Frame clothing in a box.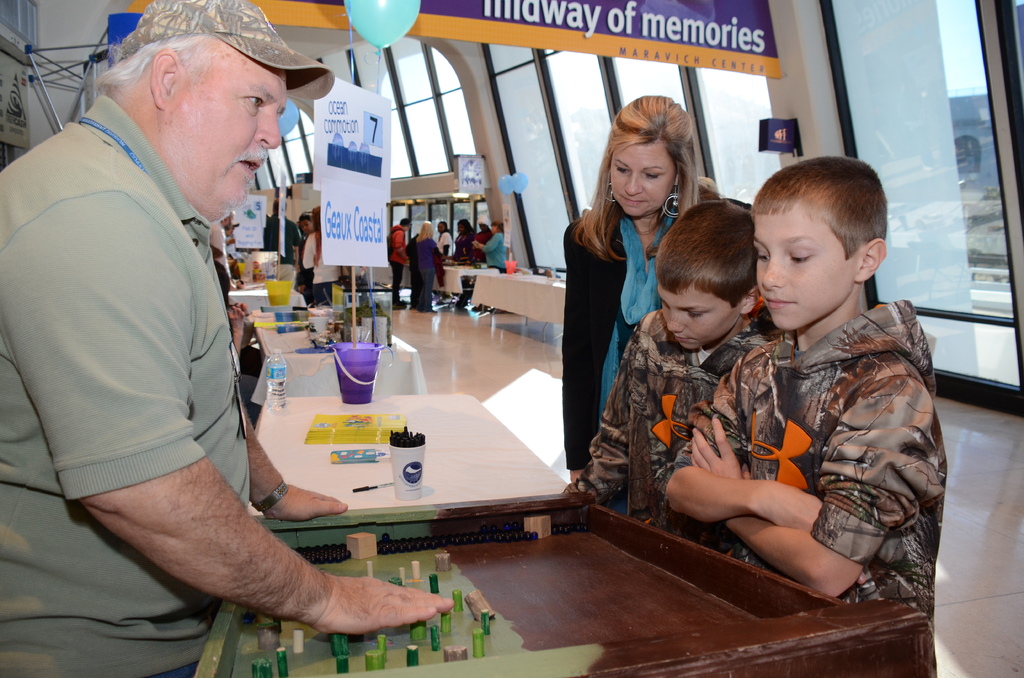
detection(455, 230, 472, 263).
